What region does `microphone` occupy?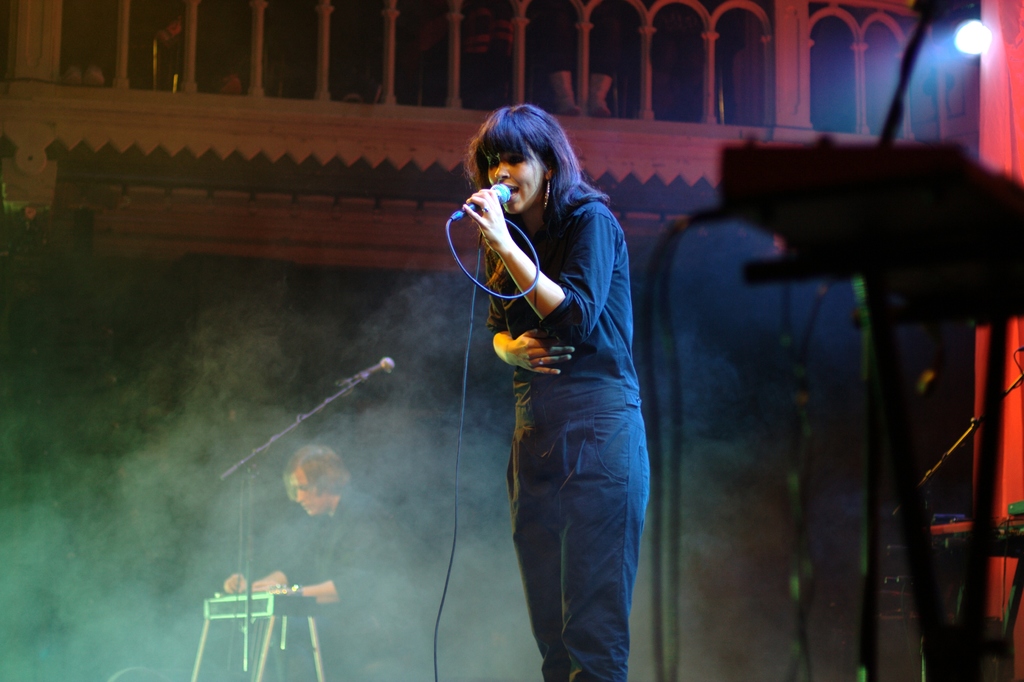
(x1=452, y1=184, x2=508, y2=215).
